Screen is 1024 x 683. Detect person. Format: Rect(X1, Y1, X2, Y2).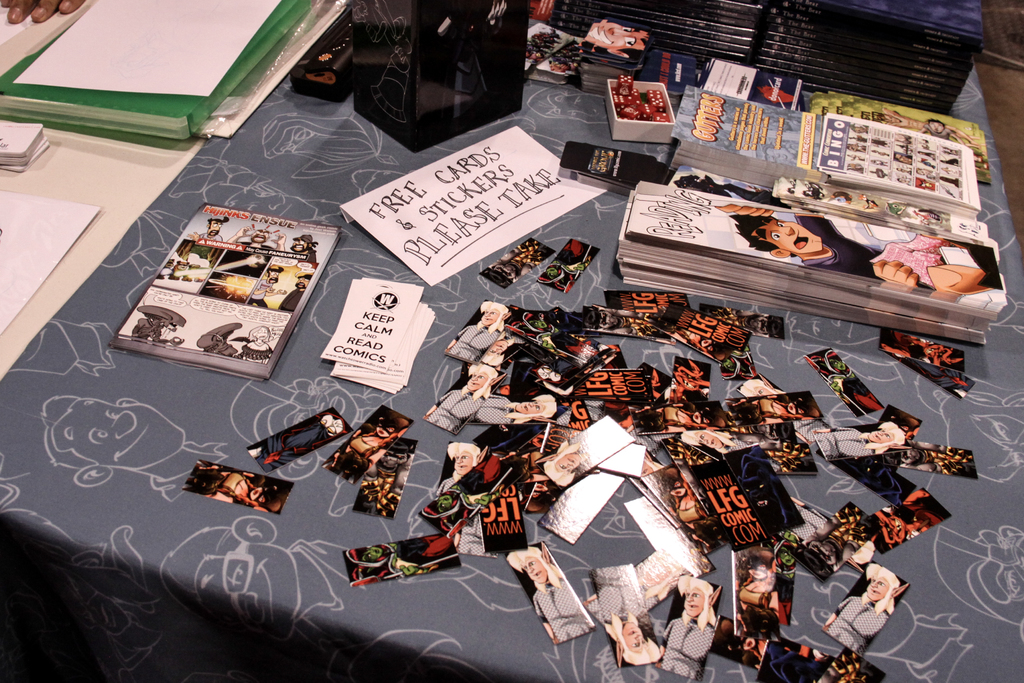
Rect(196, 213, 228, 240).
